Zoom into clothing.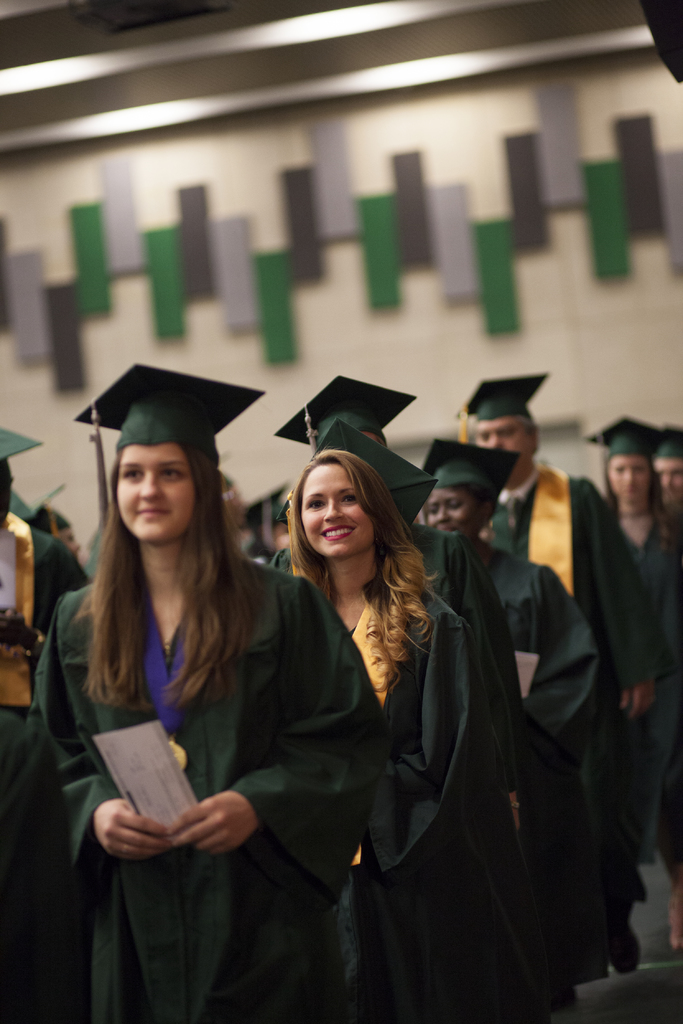
Zoom target: box=[473, 452, 682, 1023].
